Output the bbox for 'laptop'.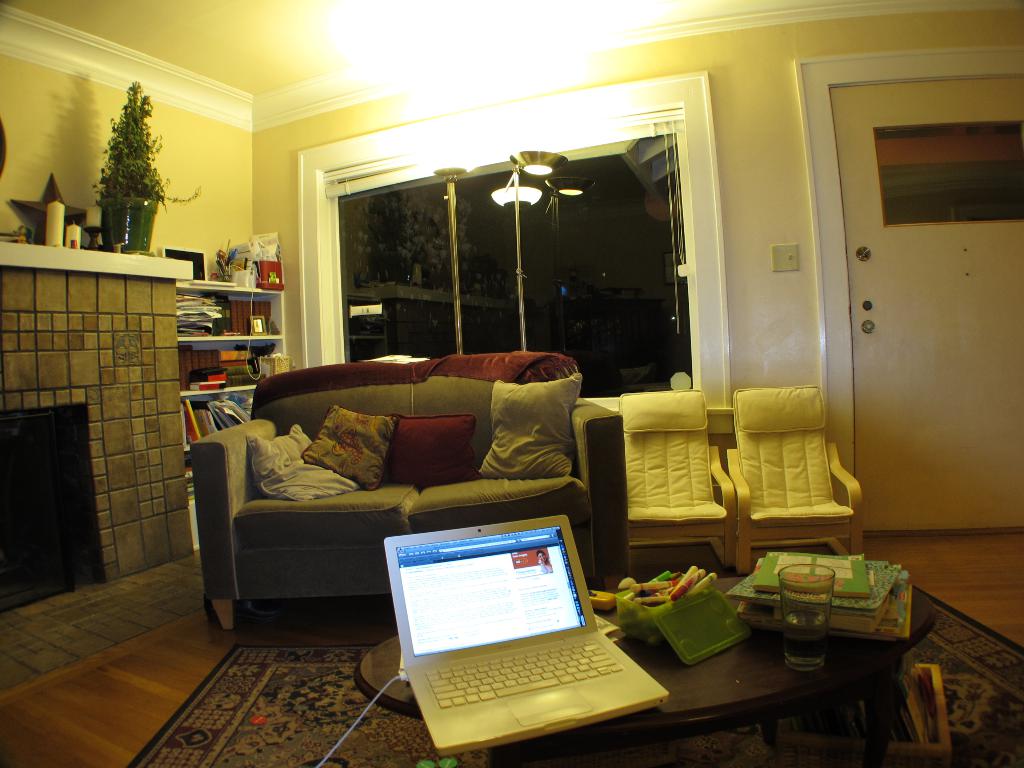
box(374, 526, 664, 732).
